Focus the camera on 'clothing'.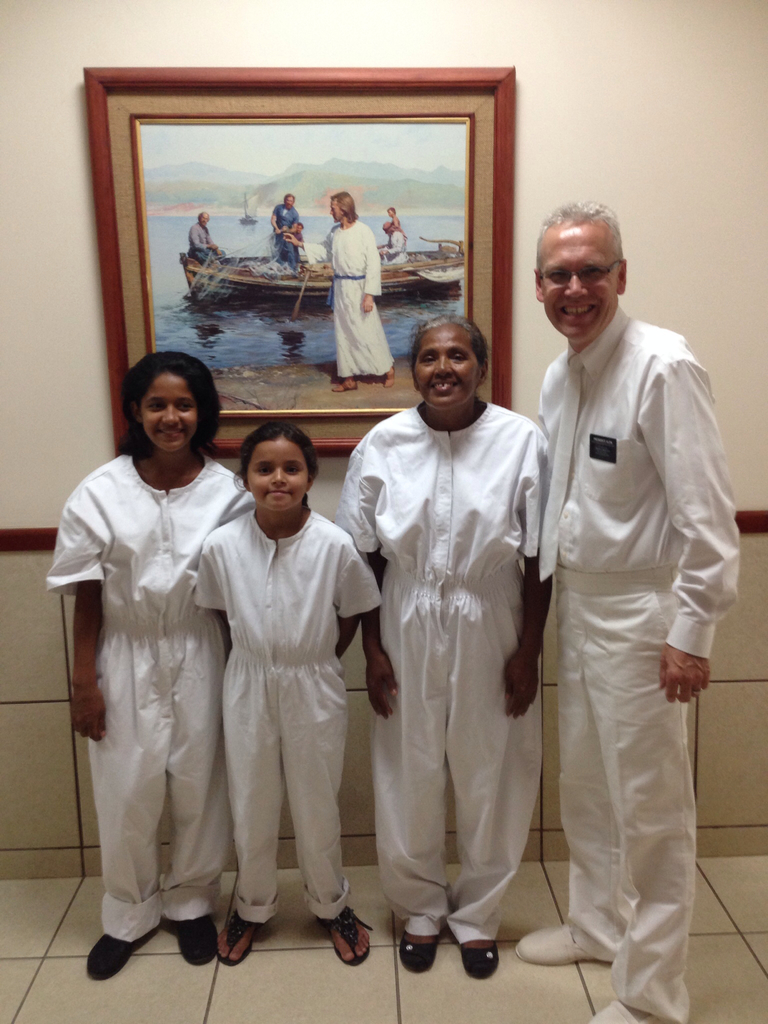
Focus region: select_region(191, 507, 387, 923).
